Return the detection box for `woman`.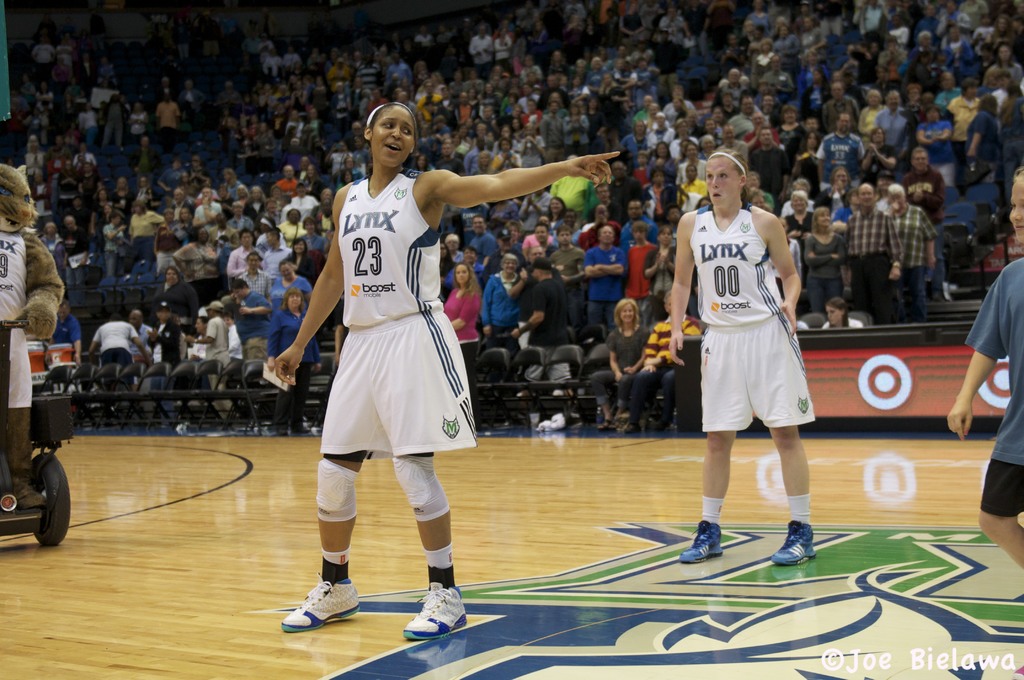
591:295:655:433.
